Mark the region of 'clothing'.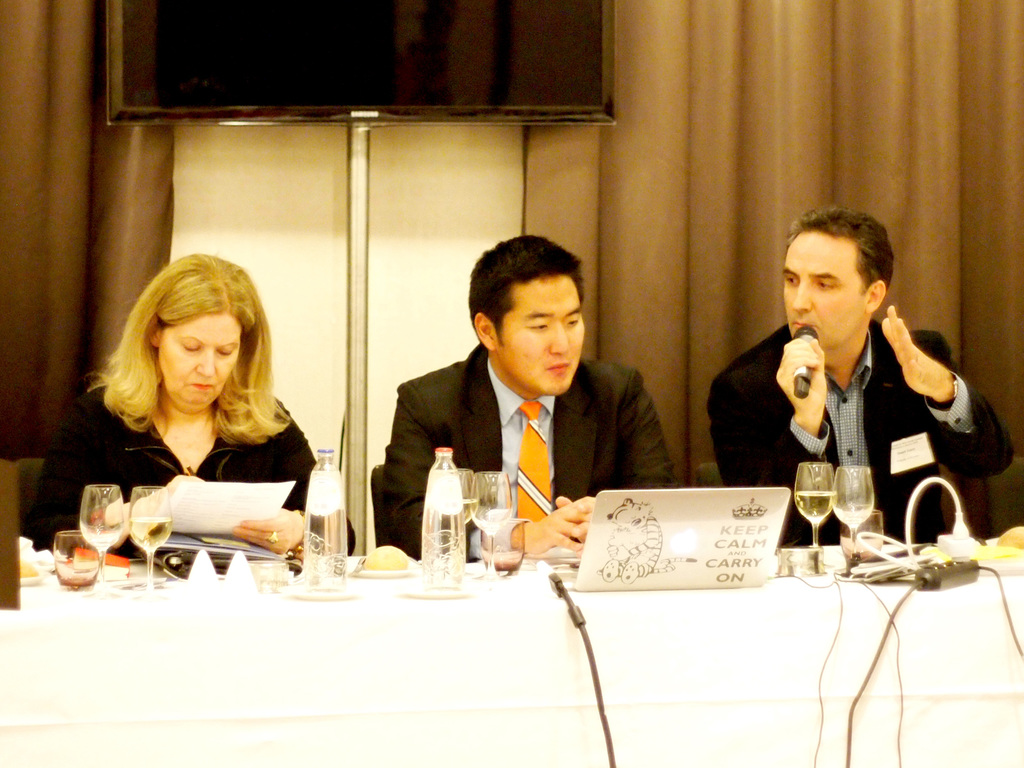
Region: x1=742 y1=287 x2=986 y2=553.
